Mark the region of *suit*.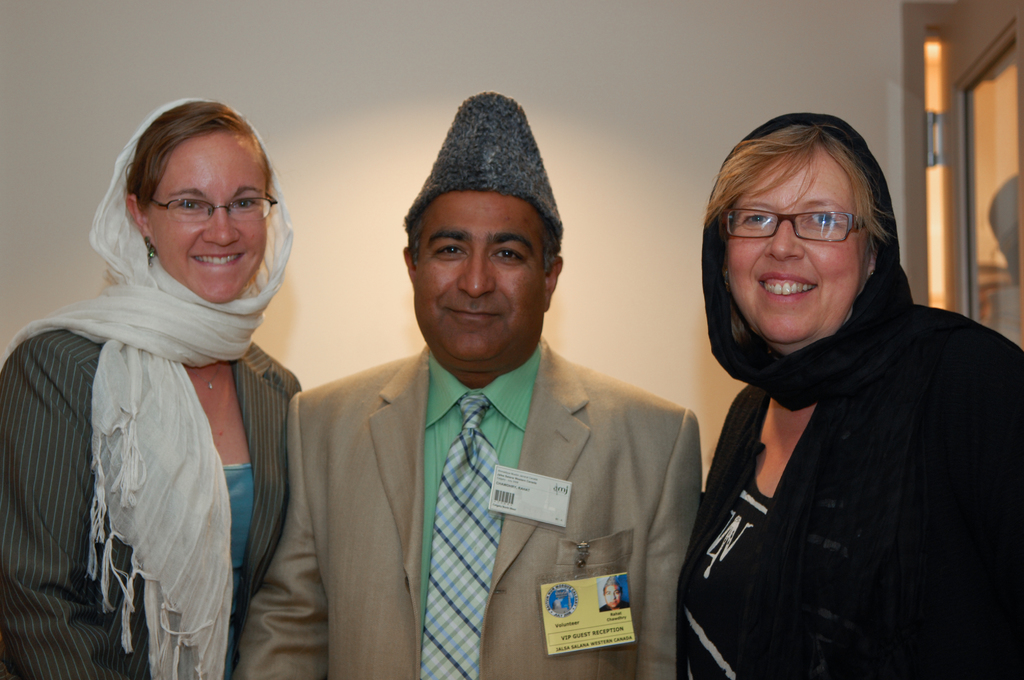
Region: {"left": 264, "top": 248, "right": 723, "bottom": 648}.
